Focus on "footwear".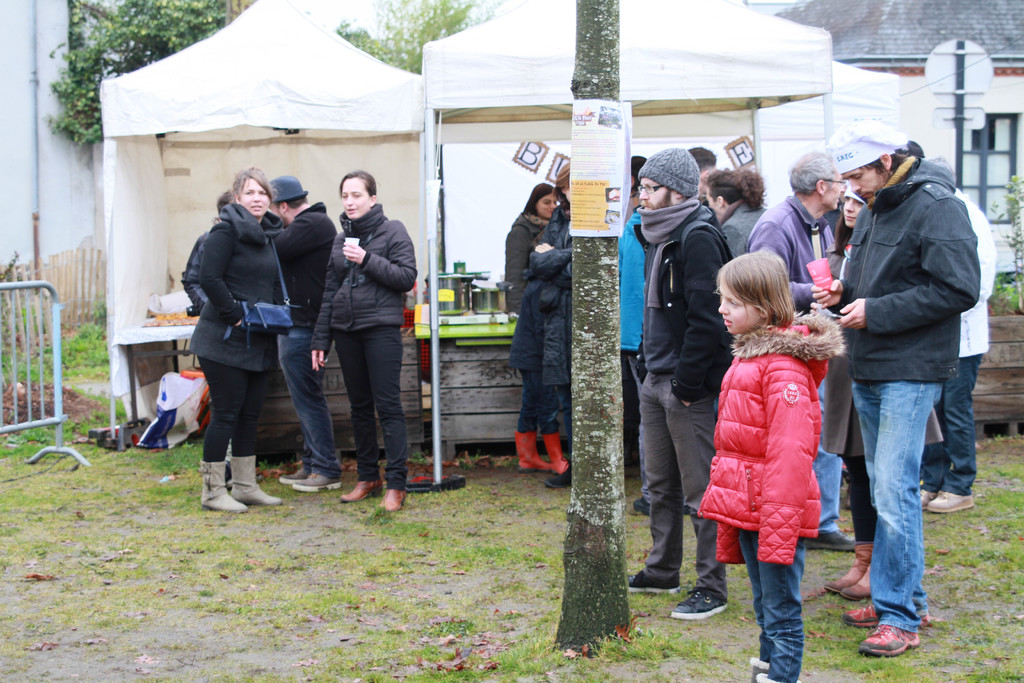
Focused at (x1=540, y1=429, x2=572, y2=492).
